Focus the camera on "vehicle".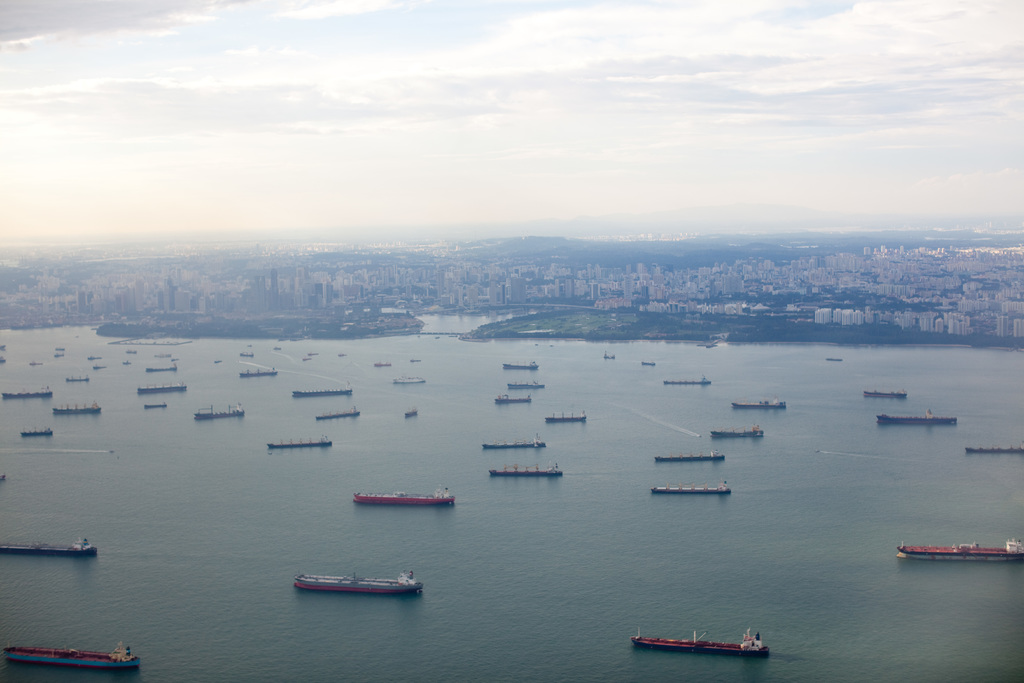
Focus region: pyautogui.locateOnScreen(961, 447, 1023, 457).
